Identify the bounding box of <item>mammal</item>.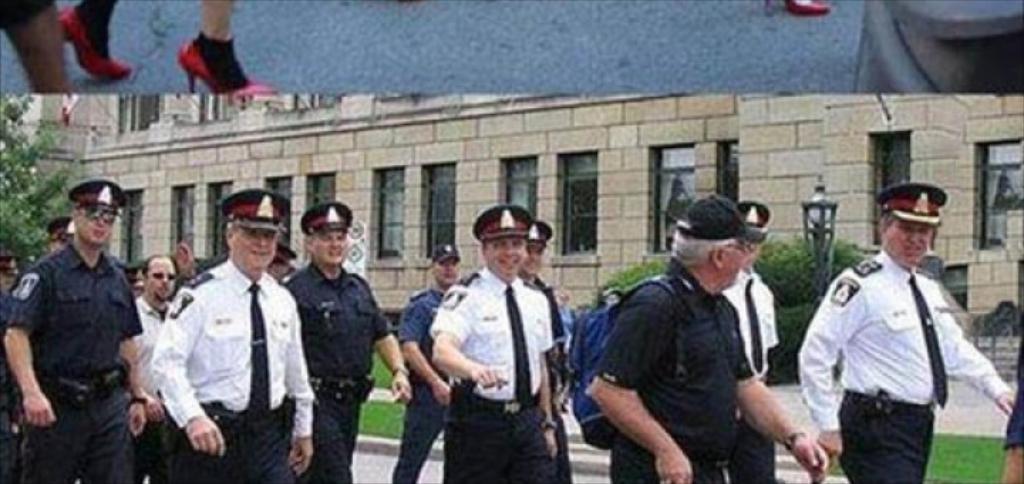
bbox=(0, 251, 24, 296).
